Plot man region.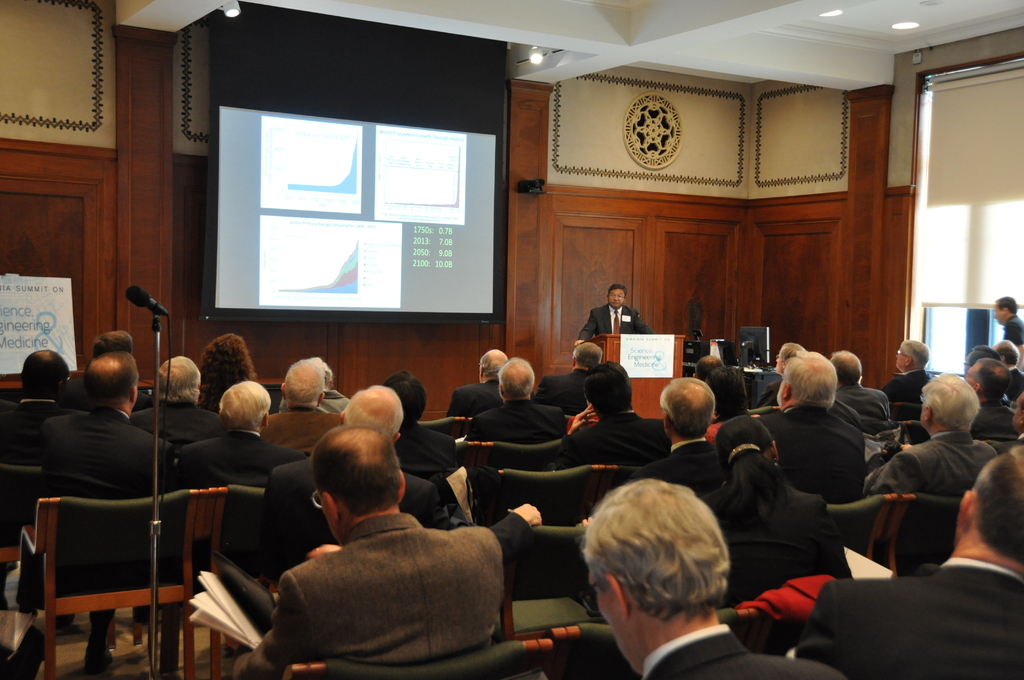
Plotted at bbox=(532, 337, 605, 421).
